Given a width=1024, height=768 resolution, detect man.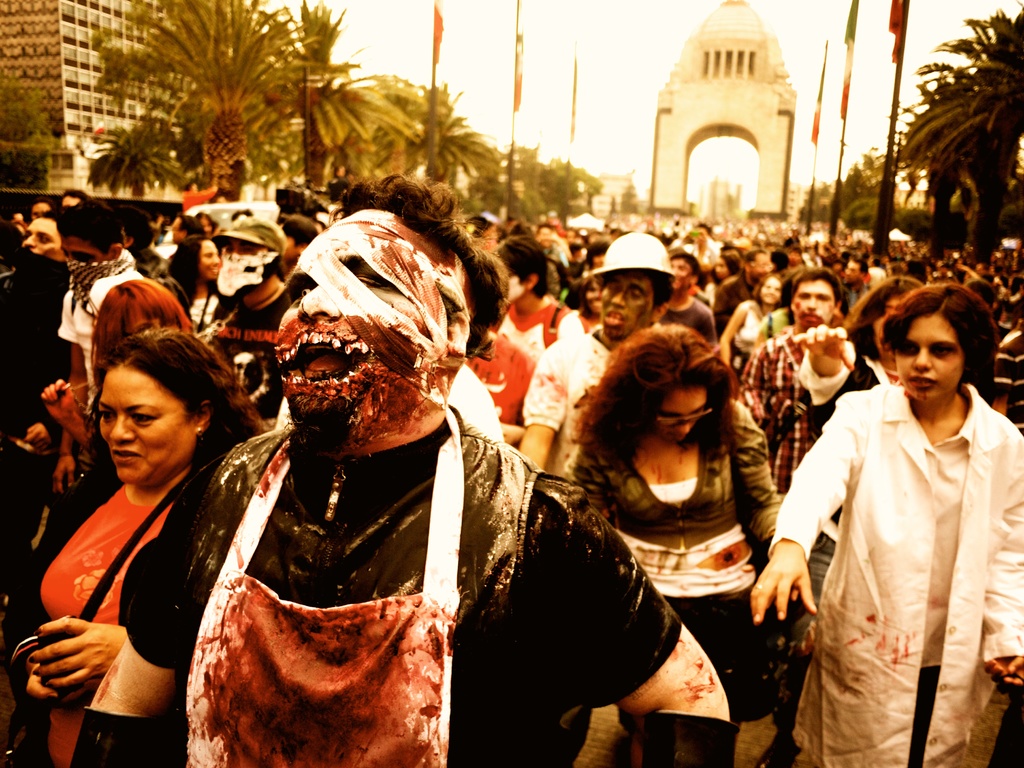
31,204,150,498.
